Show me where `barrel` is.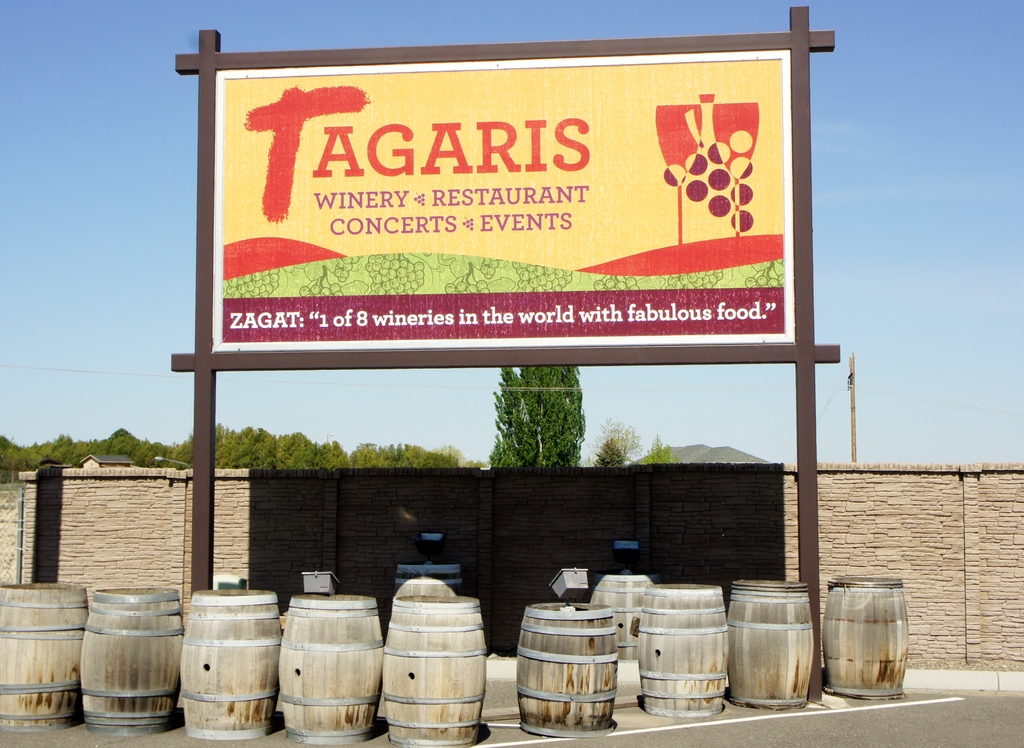
`barrel` is at {"left": 178, "top": 587, "right": 284, "bottom": 747}.
